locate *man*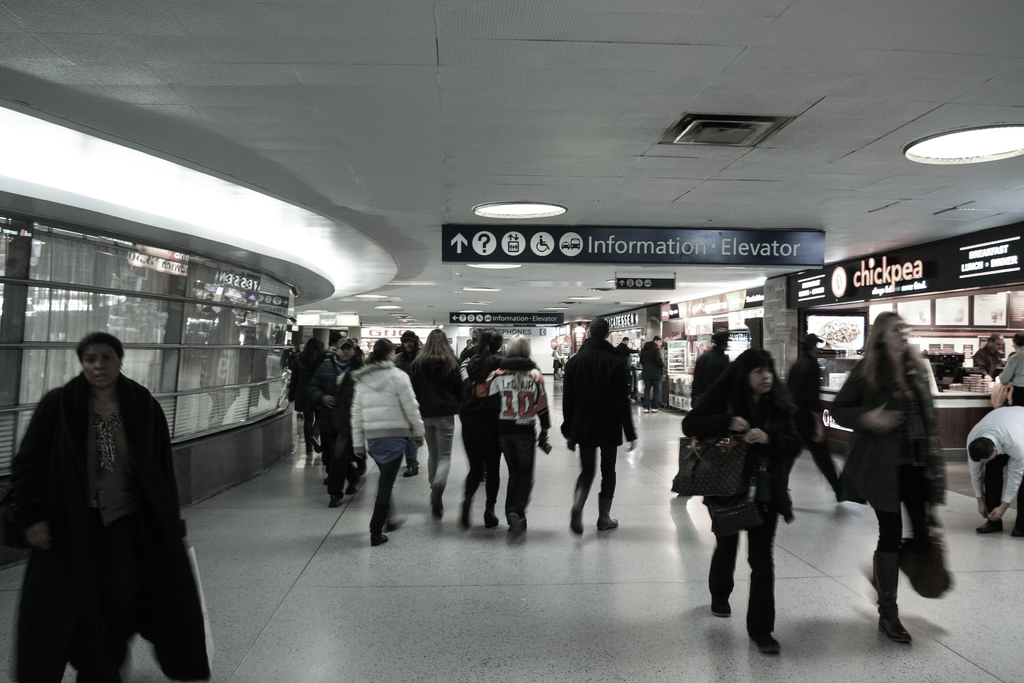
390 328 426 481
